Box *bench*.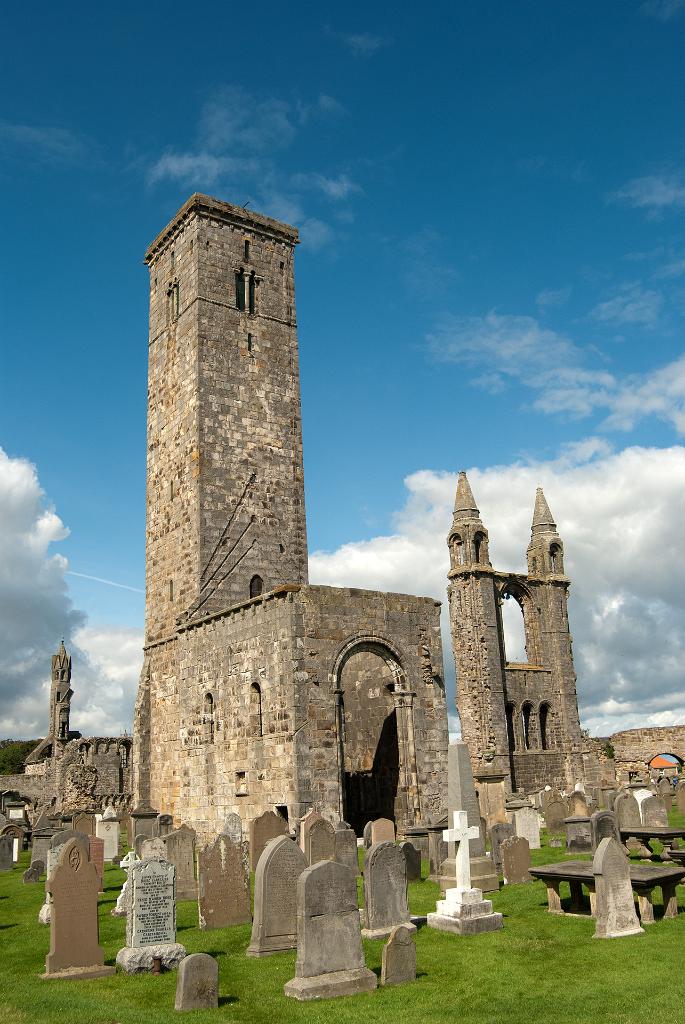
620, 819, 684, 874.
